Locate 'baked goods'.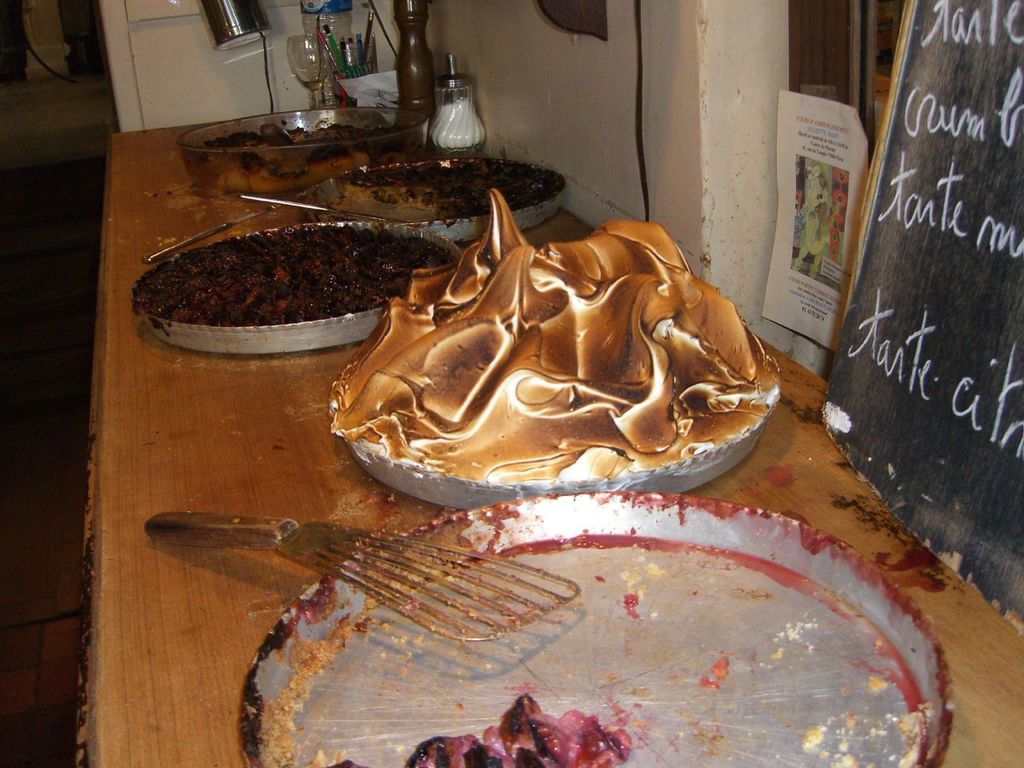
Bounding box: [333,176,786,484].
